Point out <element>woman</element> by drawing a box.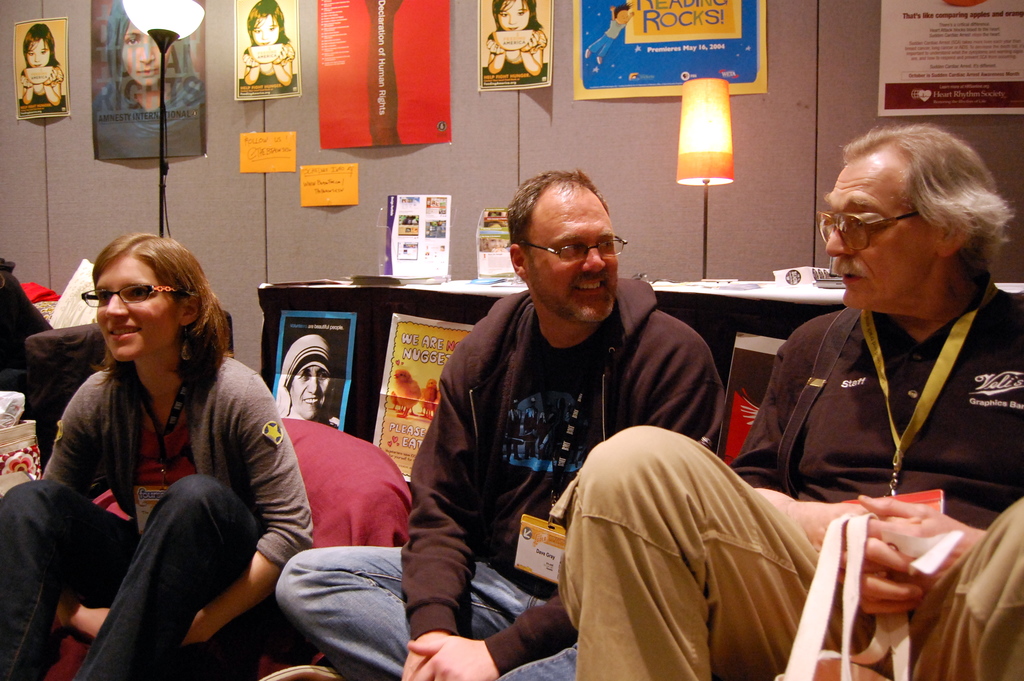
(239, 0, 296, 88).
